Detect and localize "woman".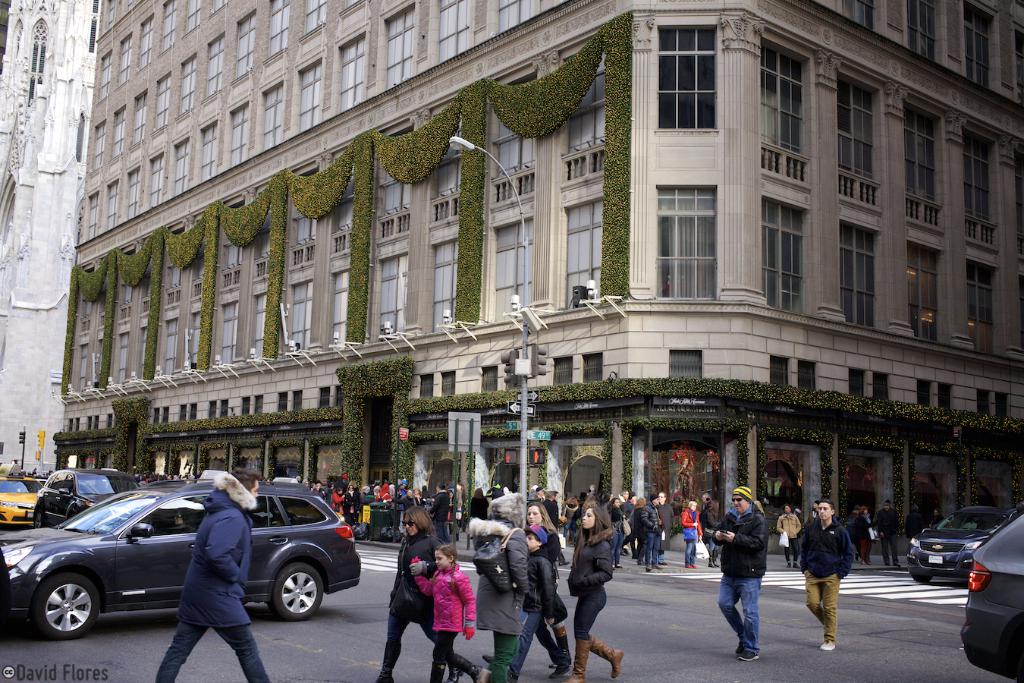
Localized at rect(679, 500, 705, 571).
